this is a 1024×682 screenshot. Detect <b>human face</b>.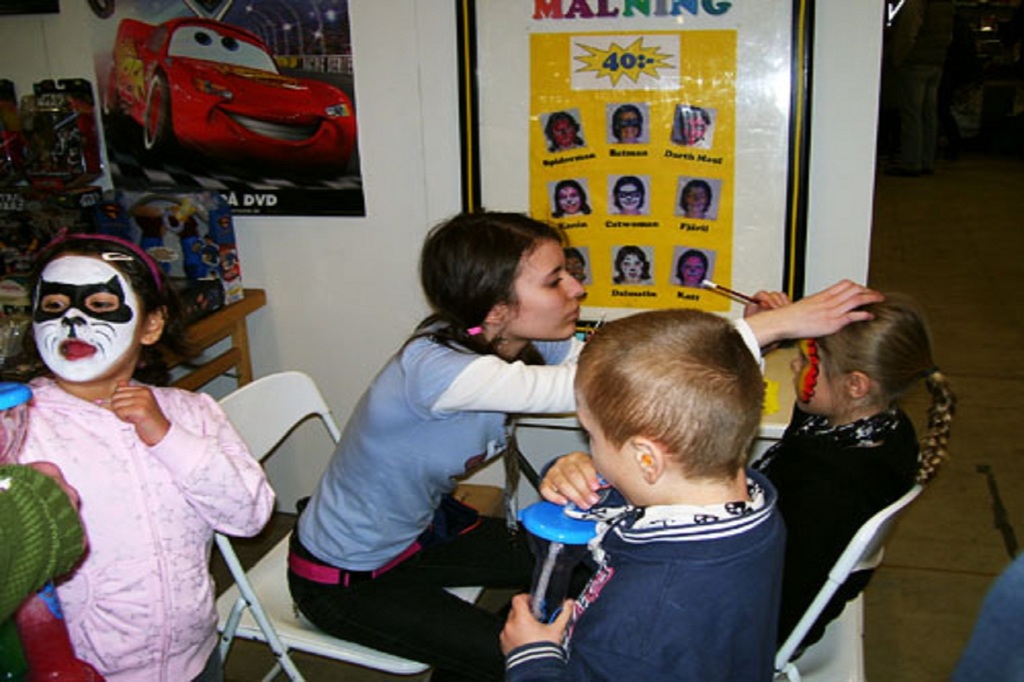
rect(562, 186, 580, 215).
